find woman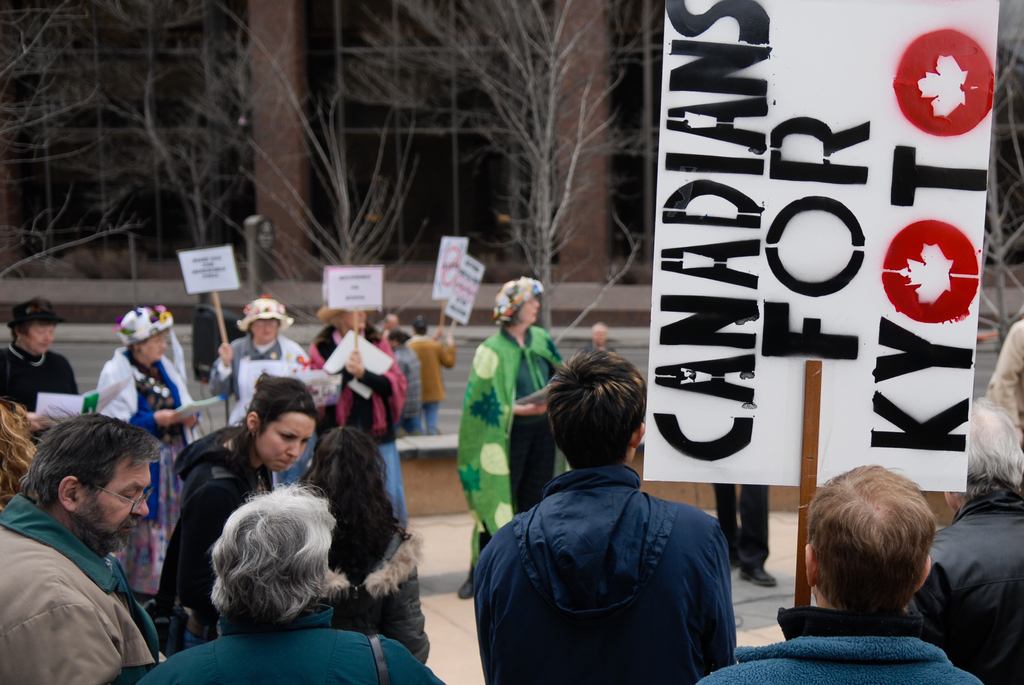
select_region(131, 479, 452, 684)
